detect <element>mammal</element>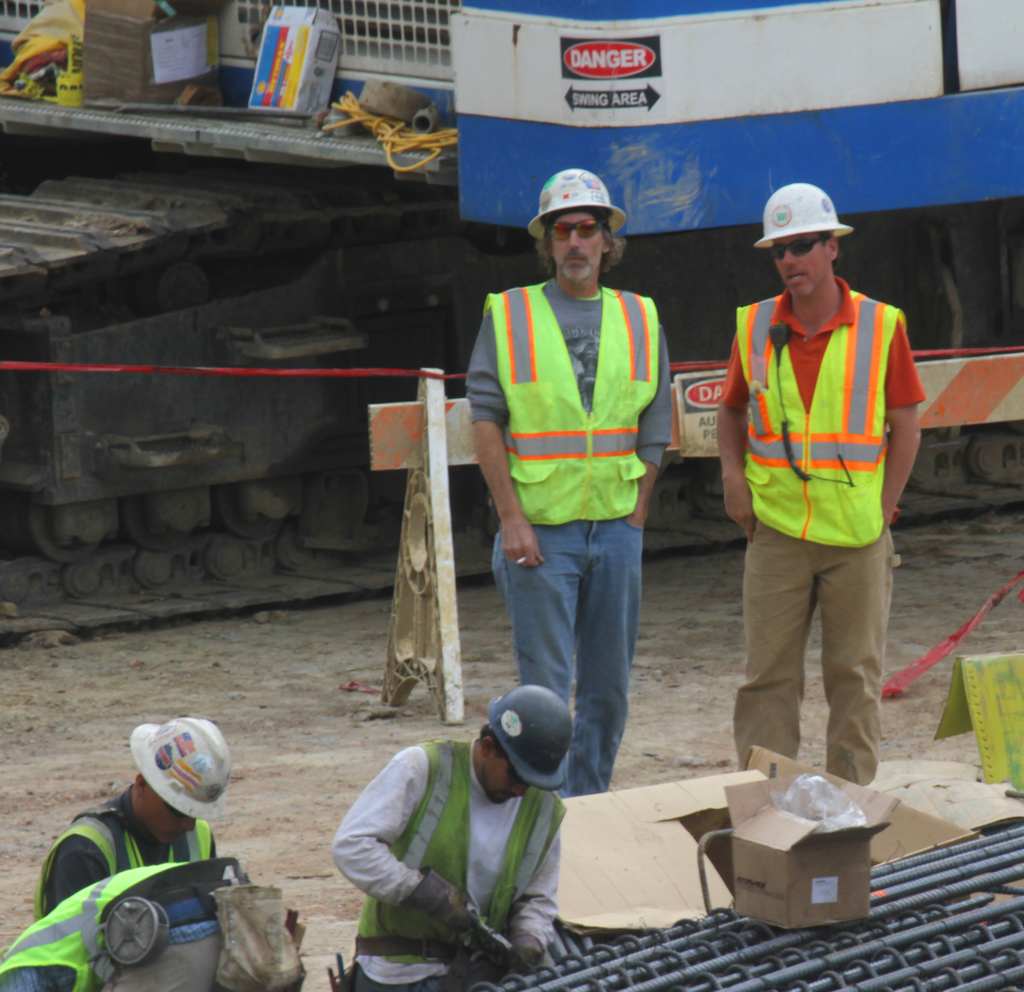
(left=29, top=714, right=233, bottom=924)
